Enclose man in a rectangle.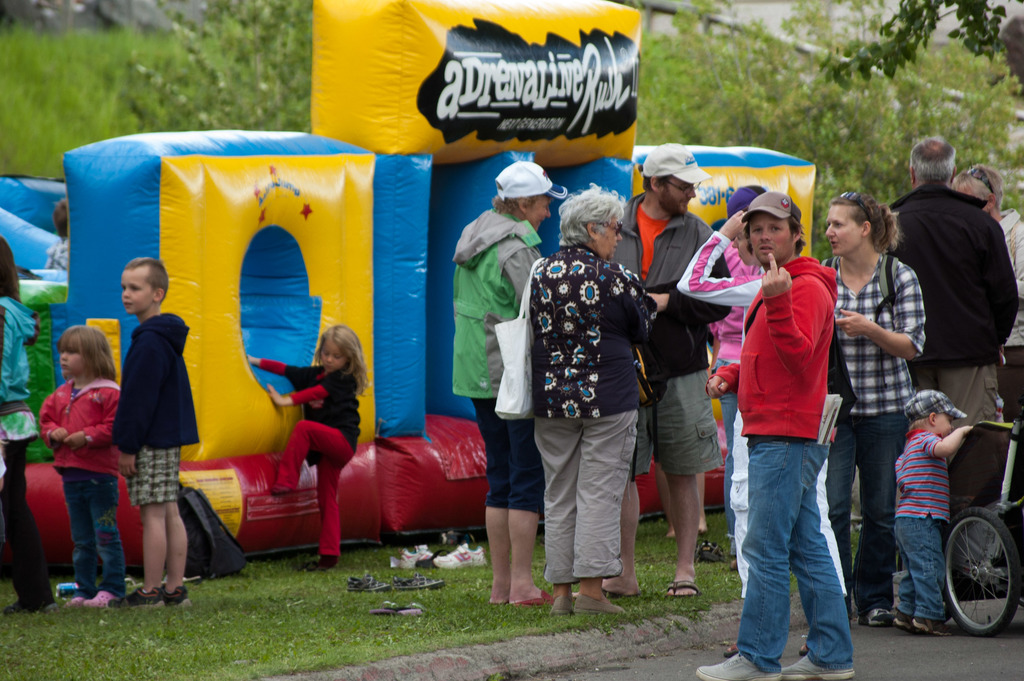
detection(877, 135, 1016, 434).
